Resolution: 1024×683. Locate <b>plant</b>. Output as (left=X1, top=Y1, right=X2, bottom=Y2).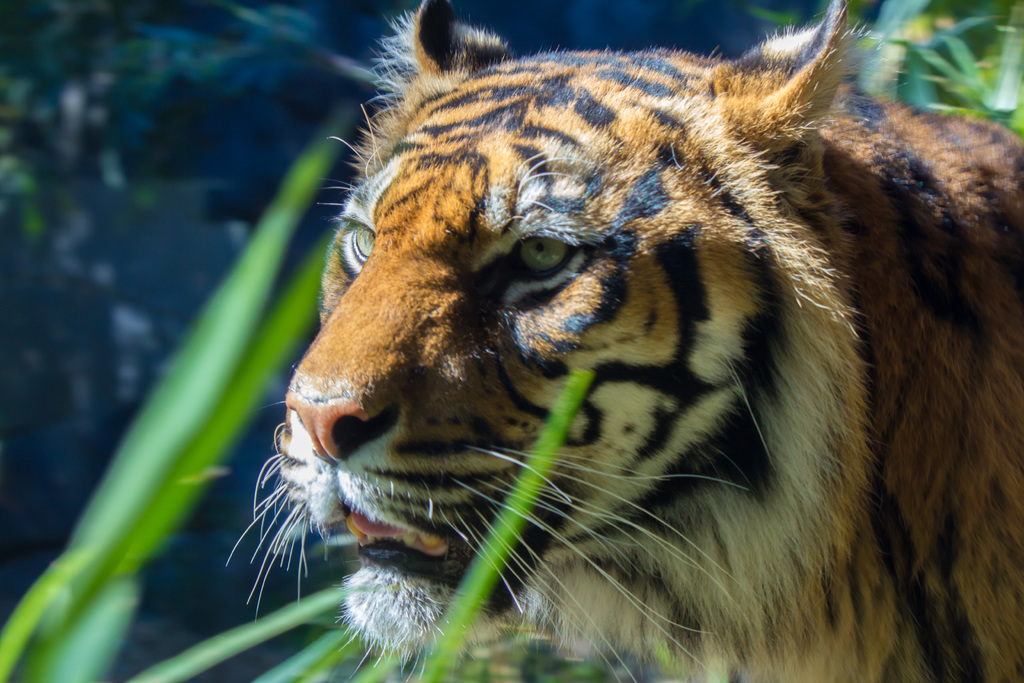
(left=3, top=97, right=590, bottom=682).
